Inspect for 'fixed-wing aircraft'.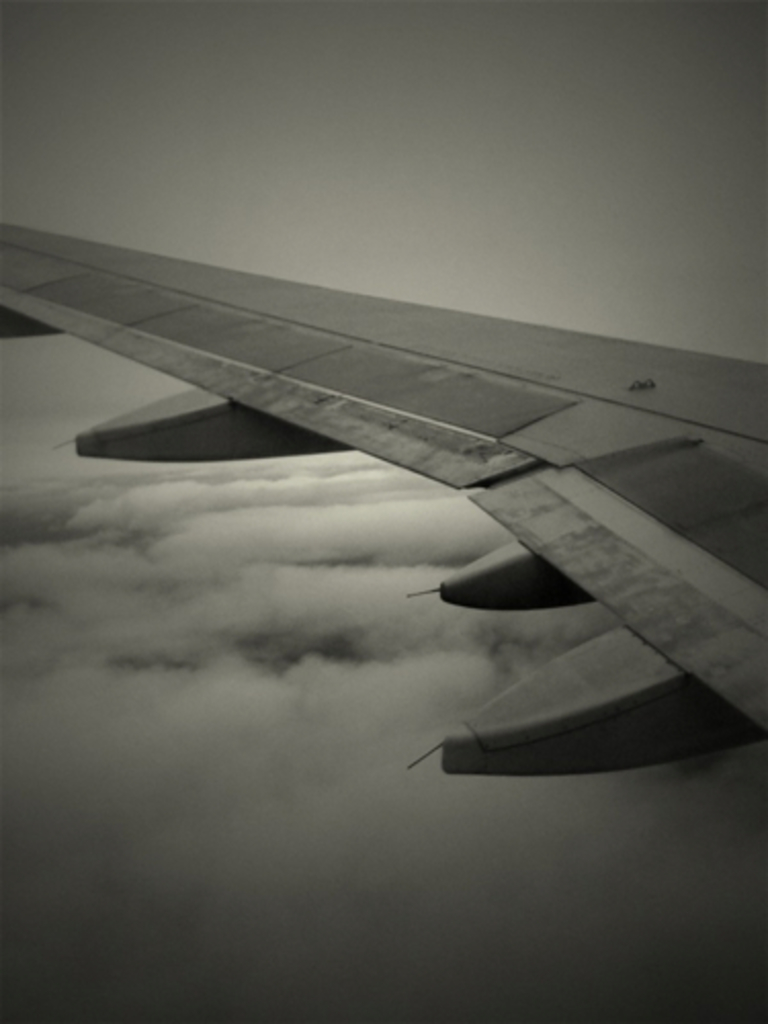
Inspection: (x1=0, y1=217, x2=766, y2=768).
